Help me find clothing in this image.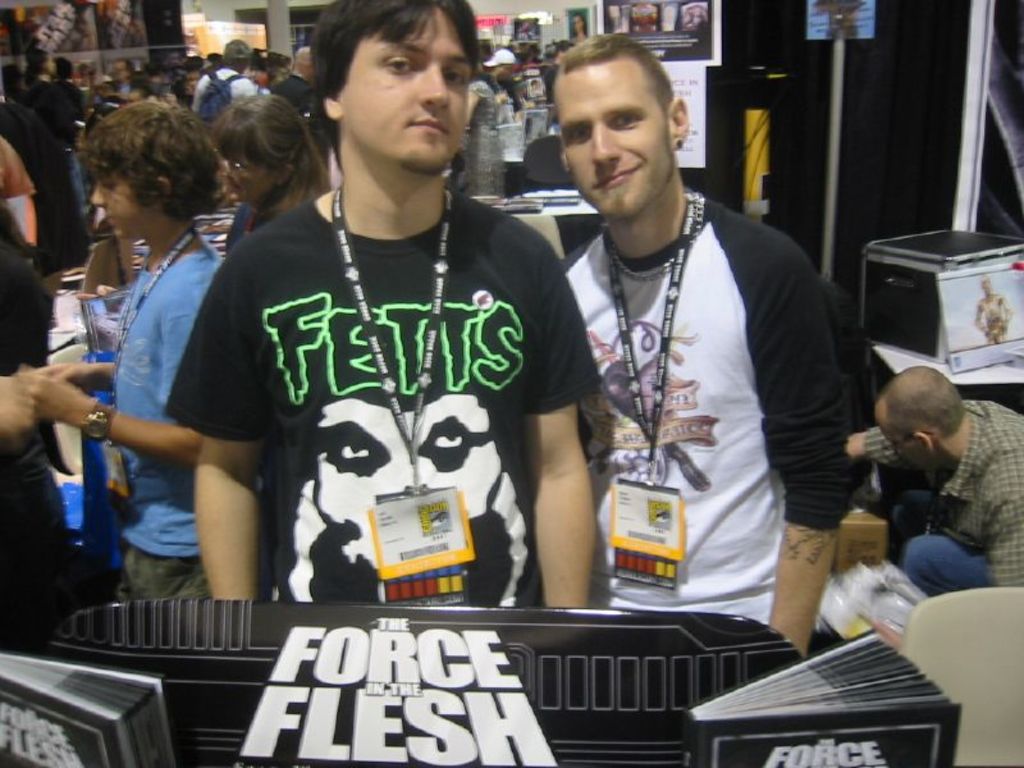
Found it: crop(556, 184, 861, 622).
